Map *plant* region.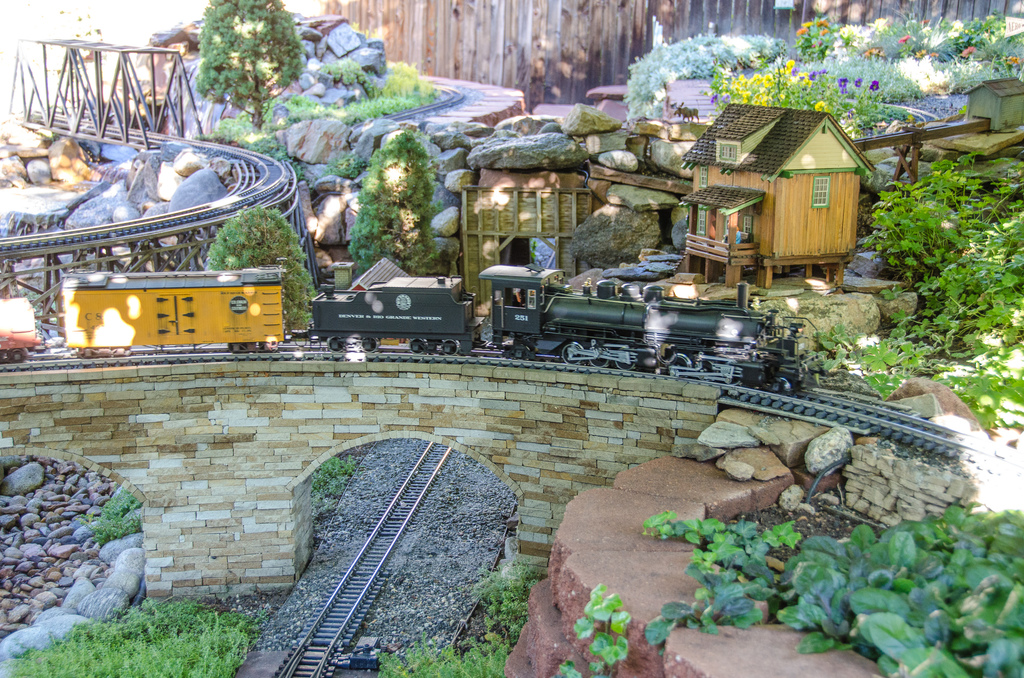
Mapped to 916 34 960 102.
